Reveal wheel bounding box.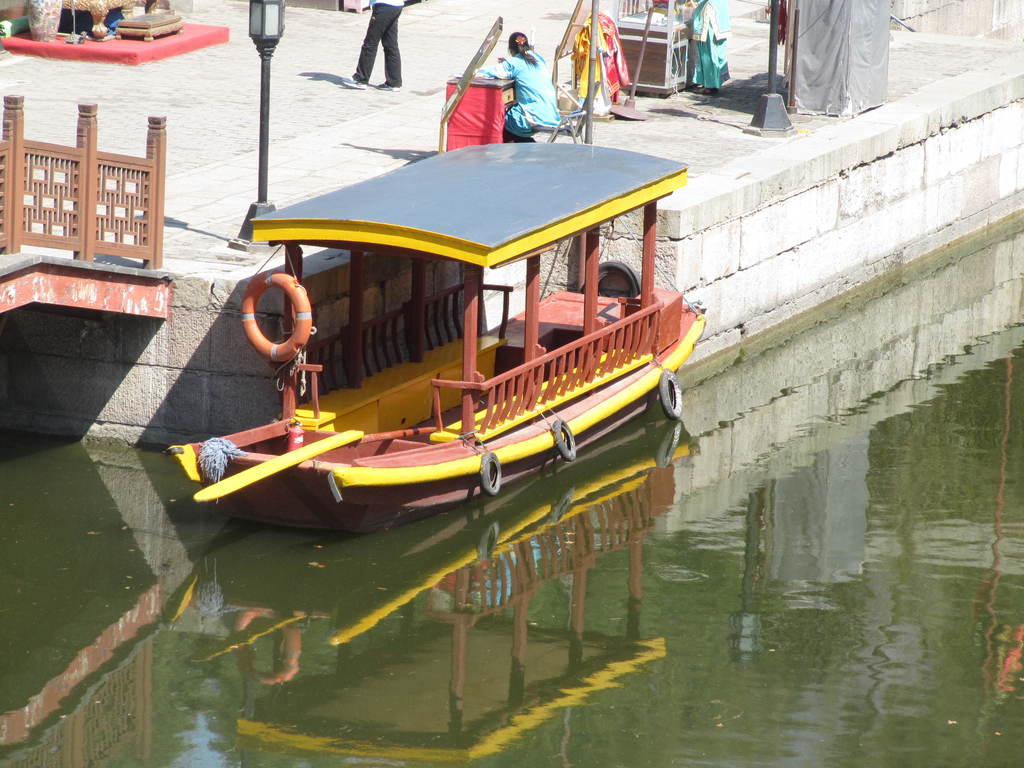
Revealed: BBox(243, 269, 312, 361).
